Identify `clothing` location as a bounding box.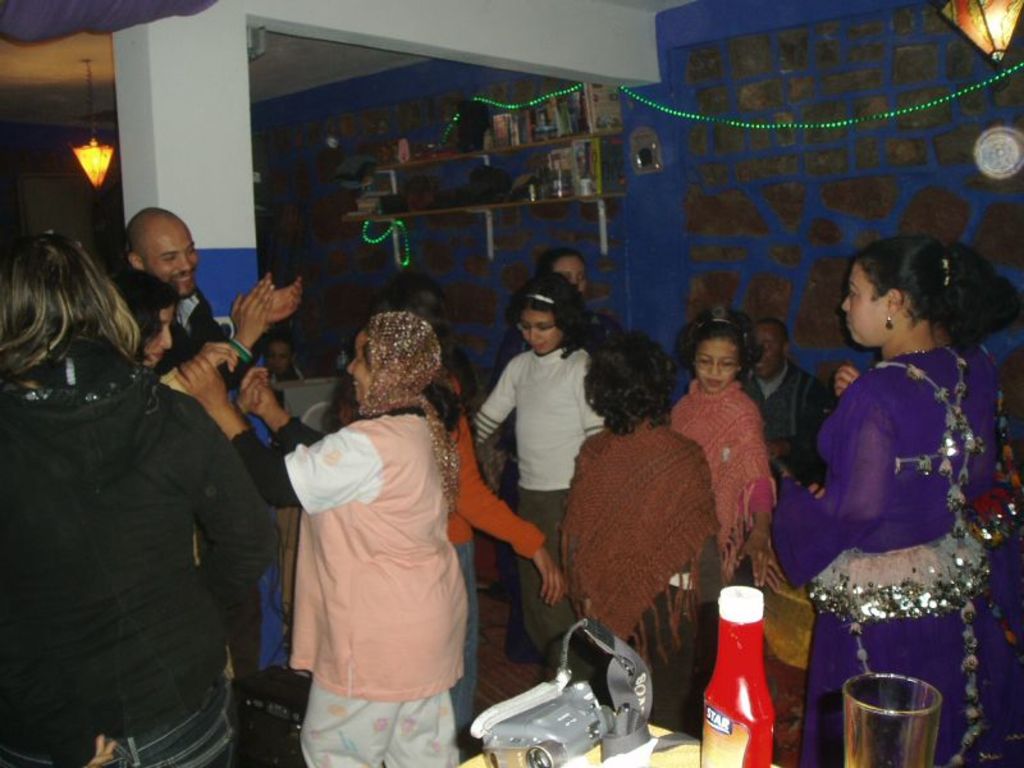
rect(233, 399, 458, 763).
